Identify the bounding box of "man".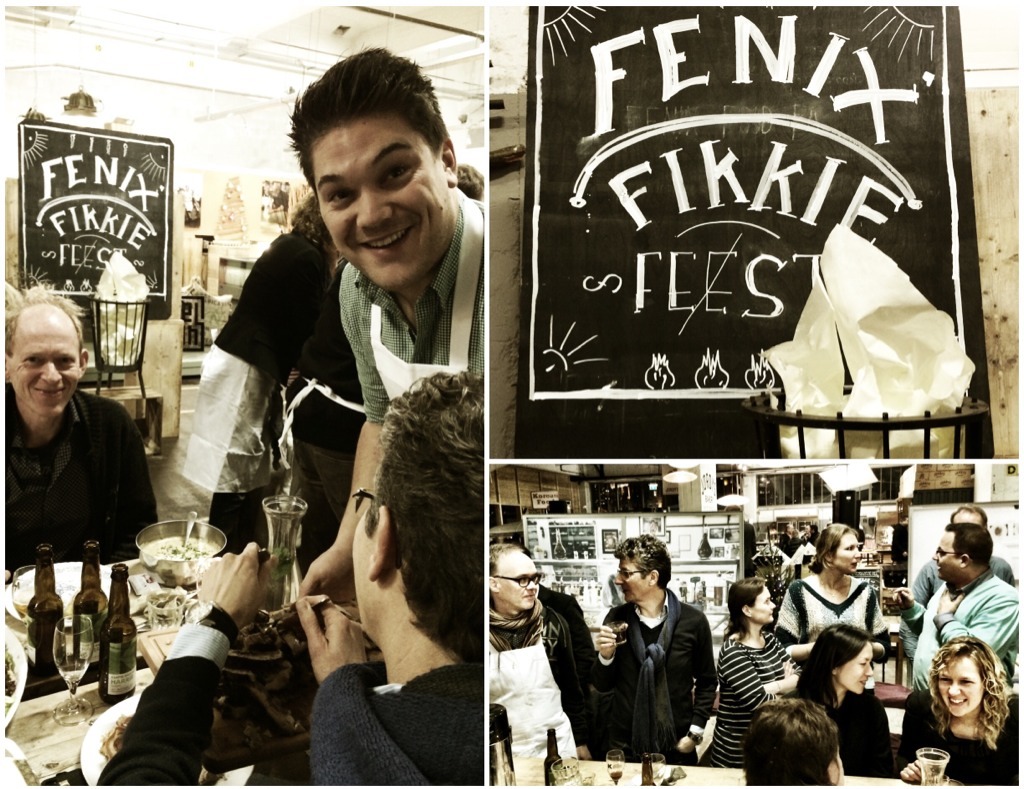
Rect(95, 372, 484, 788).
